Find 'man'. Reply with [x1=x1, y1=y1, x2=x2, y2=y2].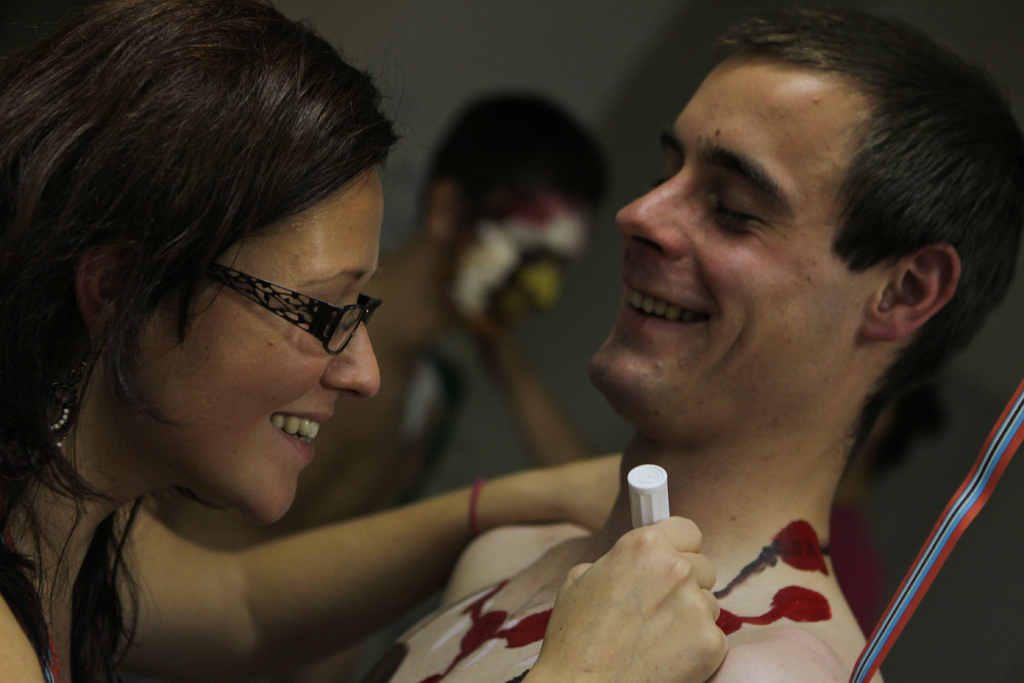
[x1=153, y1=82, x2=620, y2=582].
